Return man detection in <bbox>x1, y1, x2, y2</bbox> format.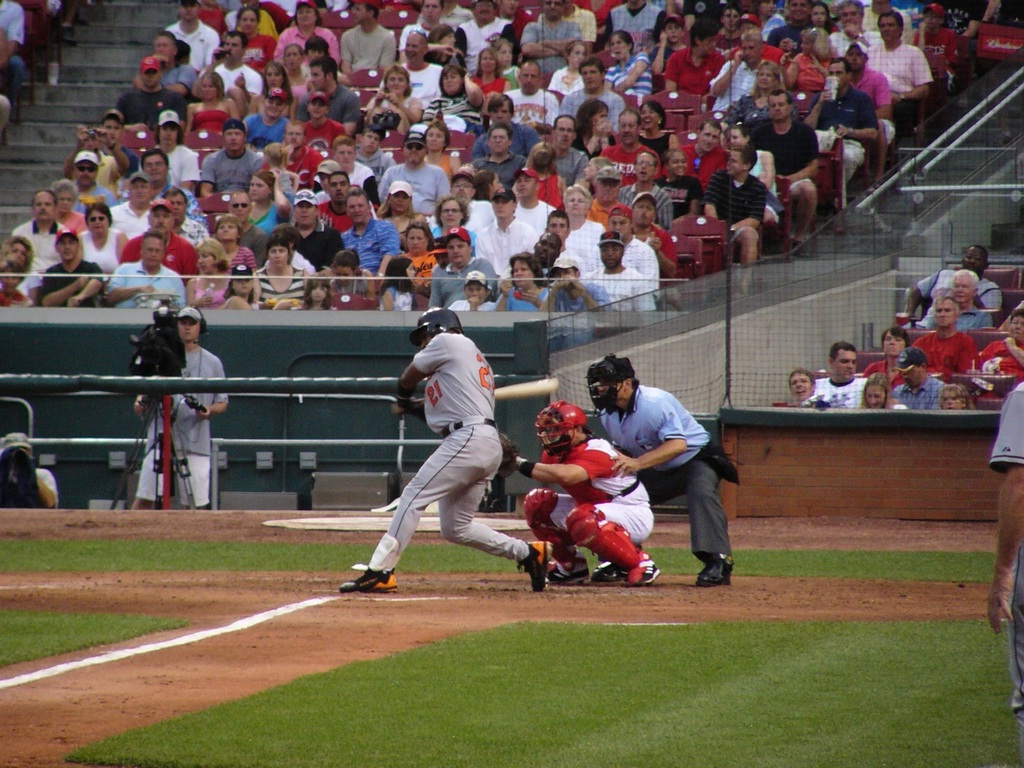
<bbox>202, 125, 268, 183</bbox>.
